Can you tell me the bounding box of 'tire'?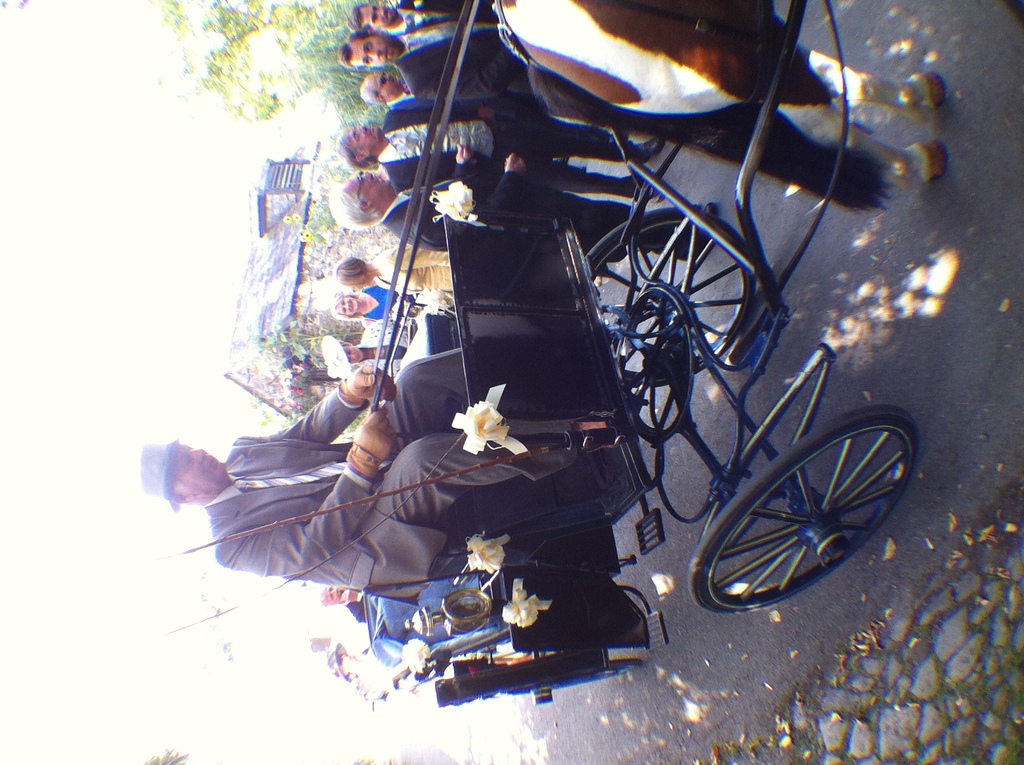
<box>582,216,758,389</box>.
